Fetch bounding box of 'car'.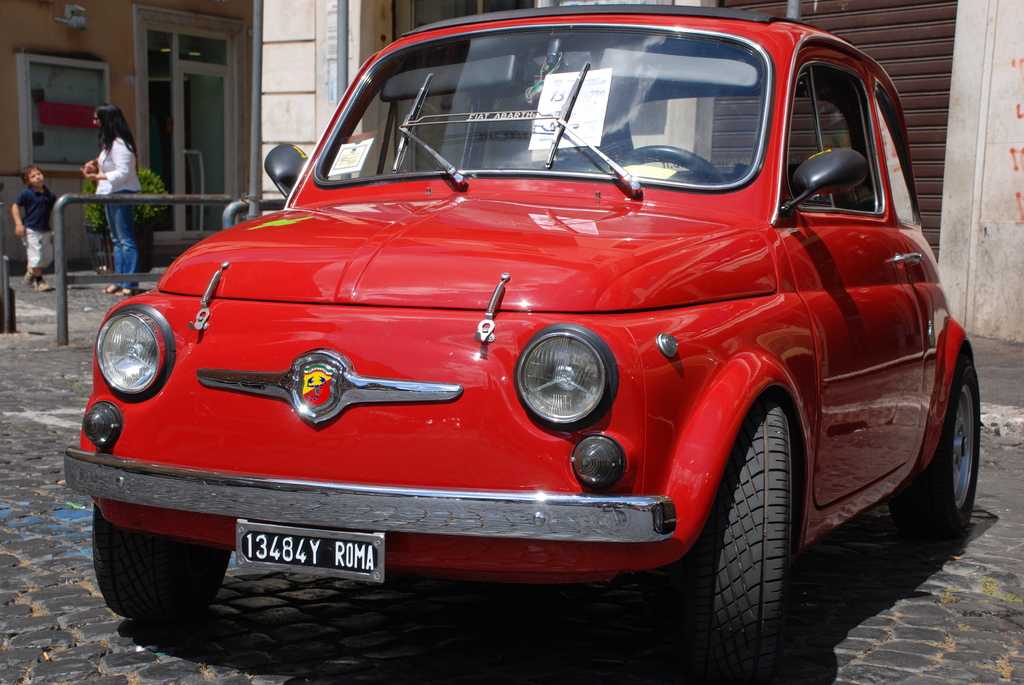
Bbox: (58,0,987,684).
